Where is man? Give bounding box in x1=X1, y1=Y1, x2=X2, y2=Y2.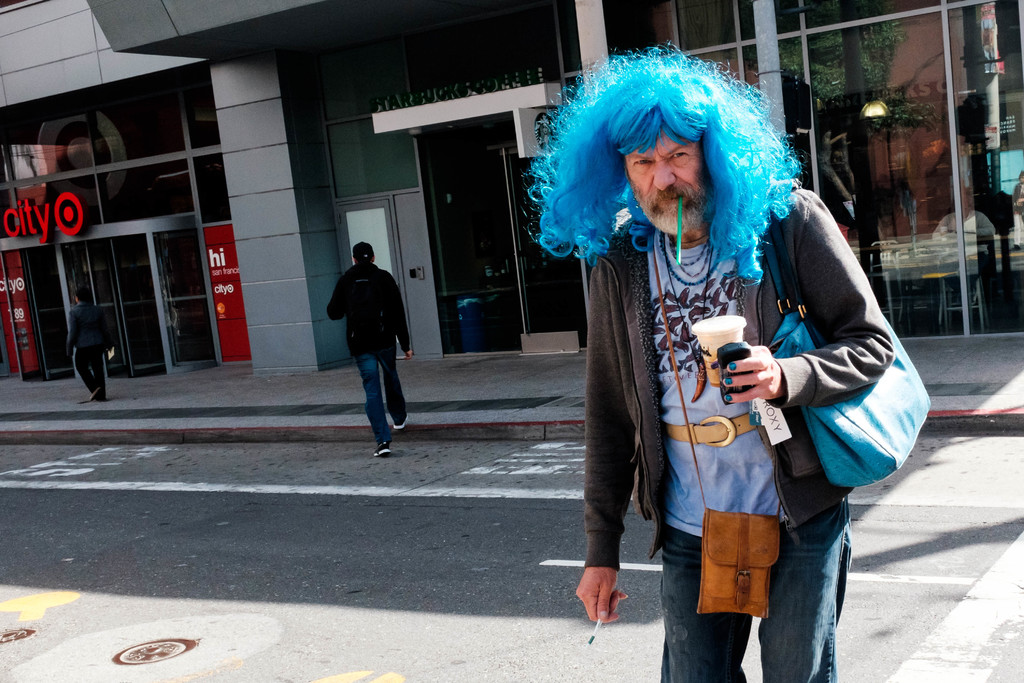
x1=328, y1=240, x2=412, y2=452.
